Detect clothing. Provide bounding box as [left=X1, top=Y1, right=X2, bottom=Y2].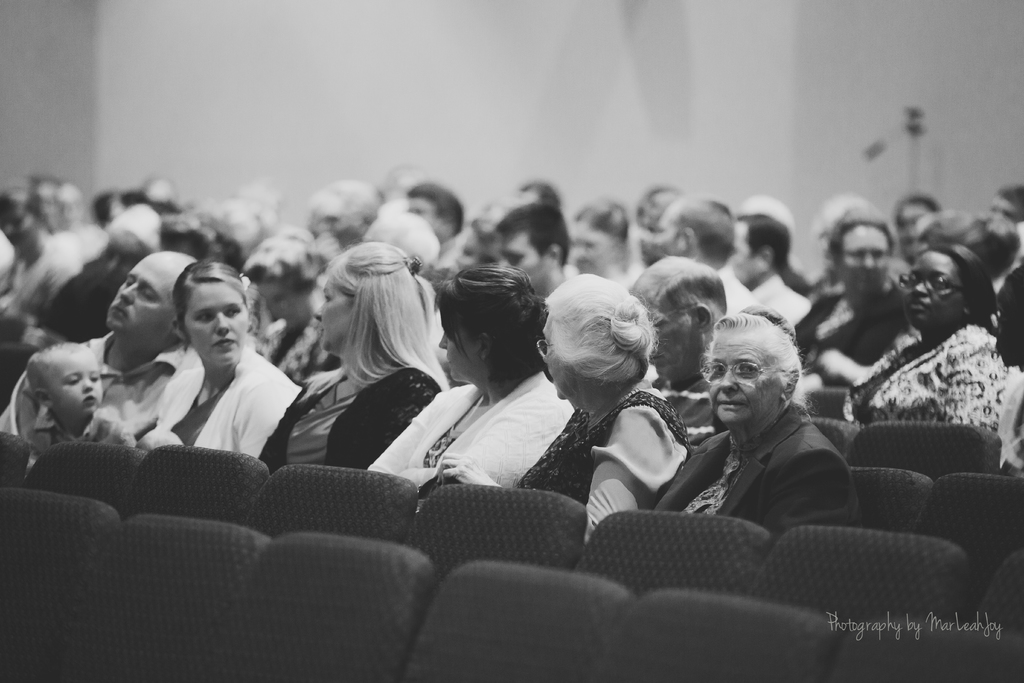
[left=795, top=277, right=910, bottom=377].
